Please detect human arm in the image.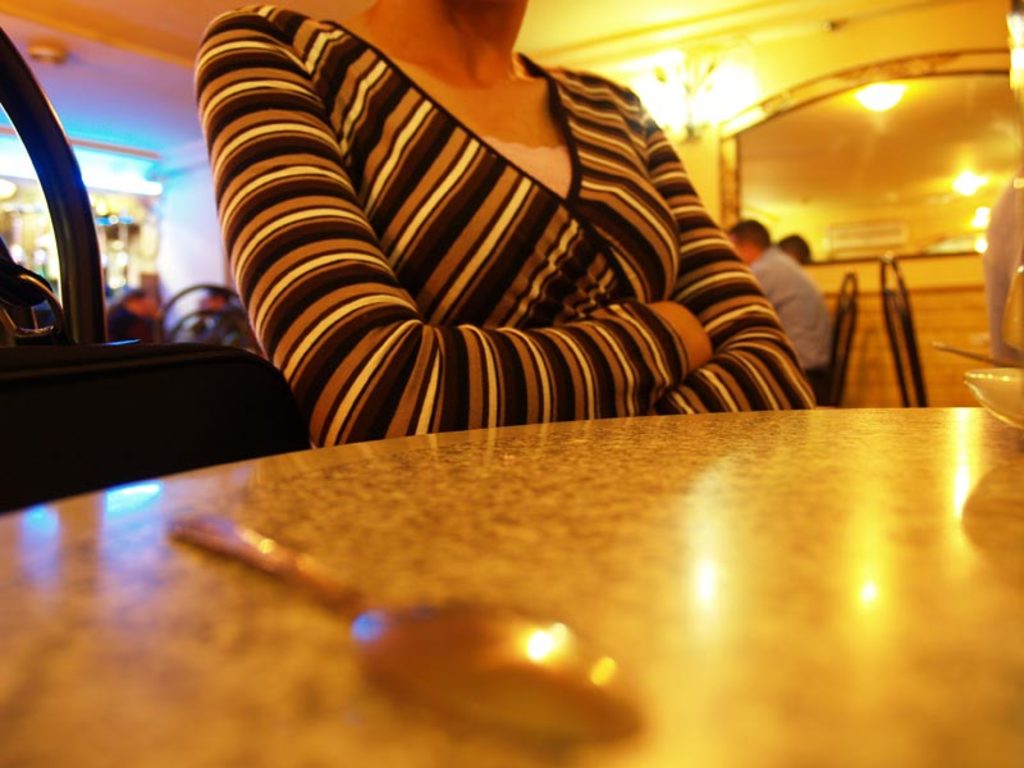
<bbox>202, 63, 769, 440</bbox>.
